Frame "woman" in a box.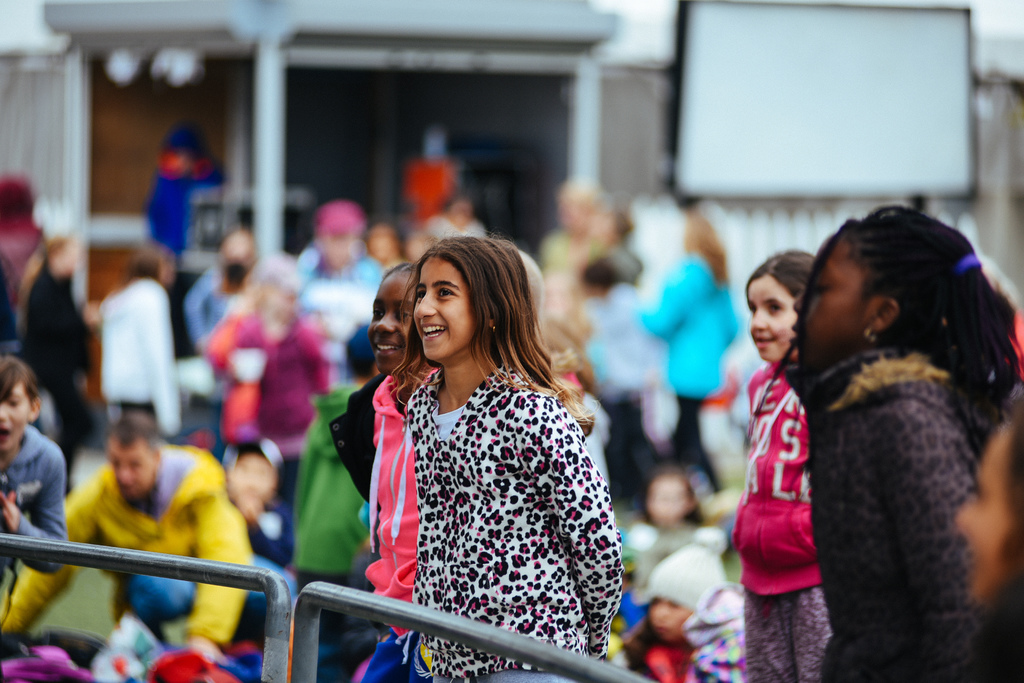
select_region(330, 218, 634, 668).
